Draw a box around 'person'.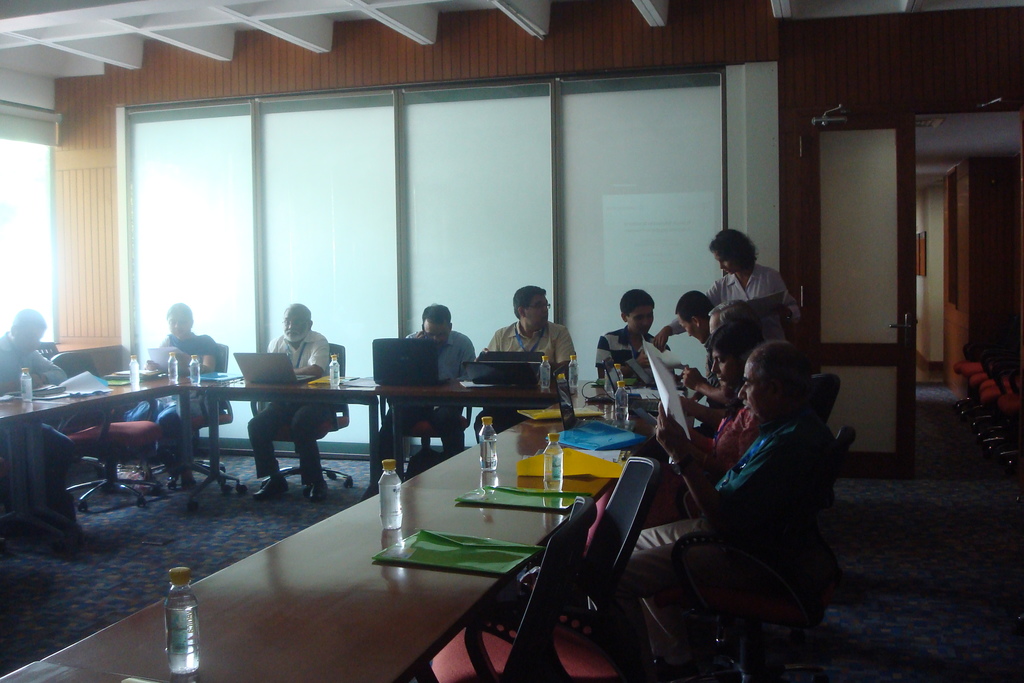
[250, 300, 337, 511].
